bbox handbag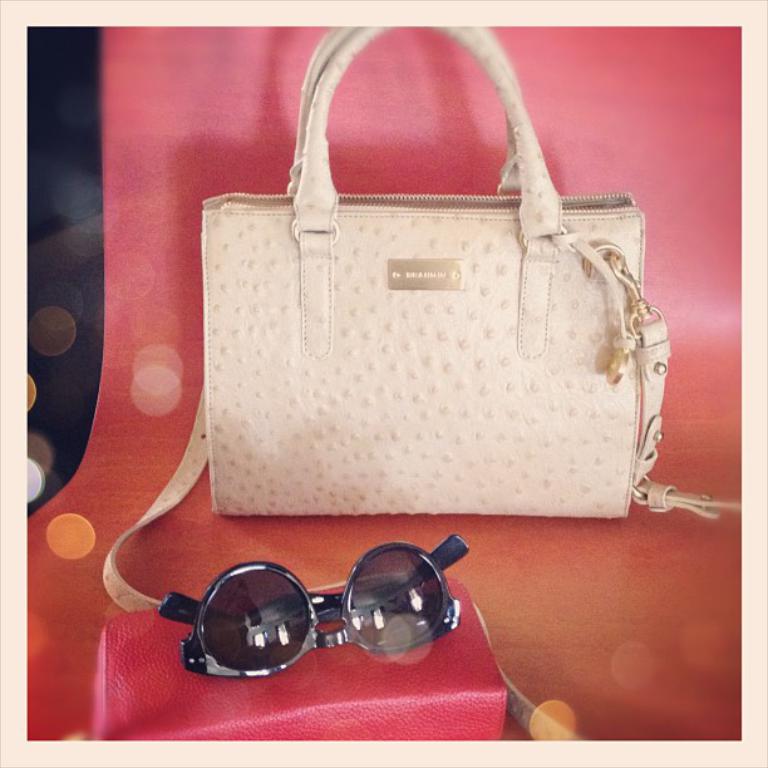
detection(100, 23, 740, 740)
